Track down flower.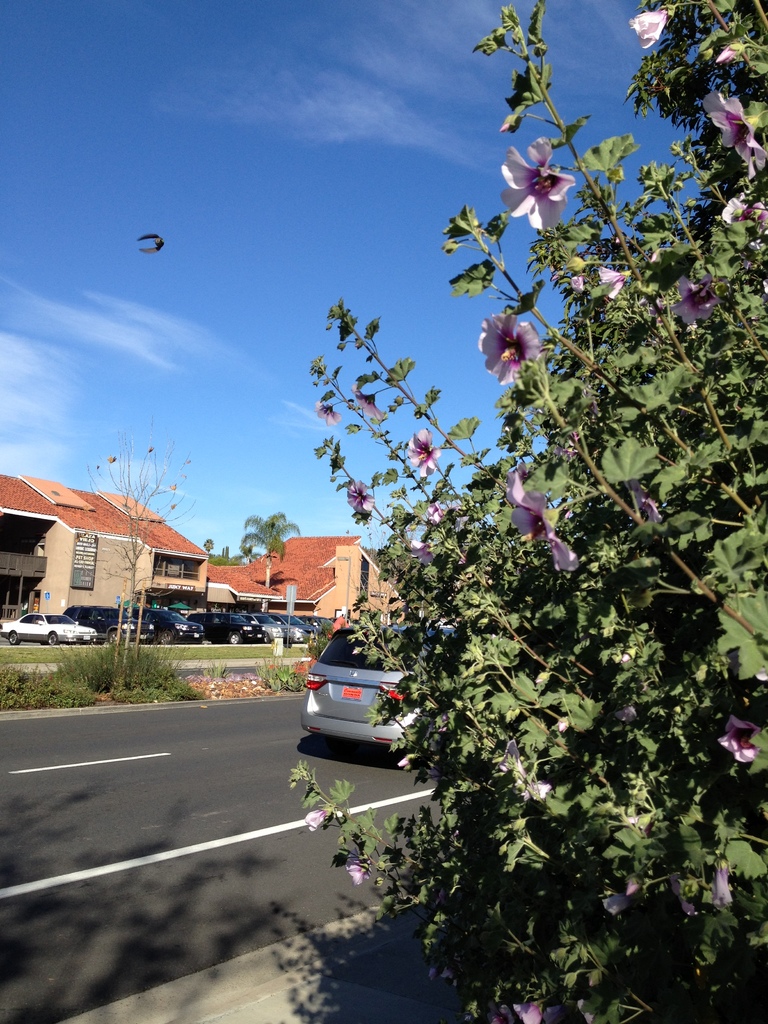
Tracked to 476 311 541 384.
